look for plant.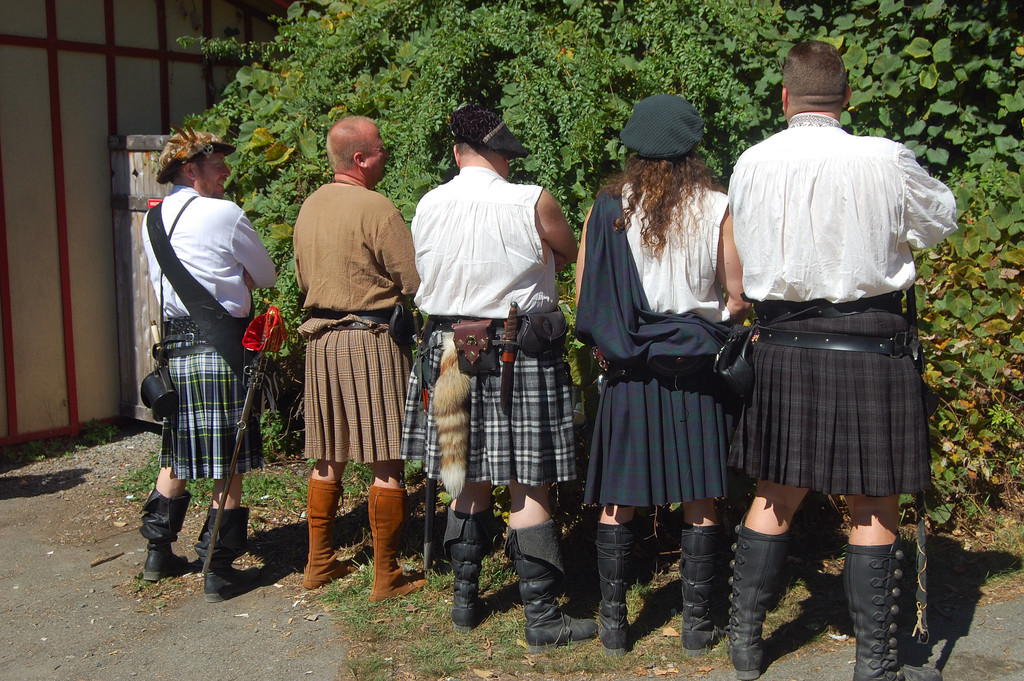
Found: pyautogui.locateOnScreen(320, 588, 374, 632).
